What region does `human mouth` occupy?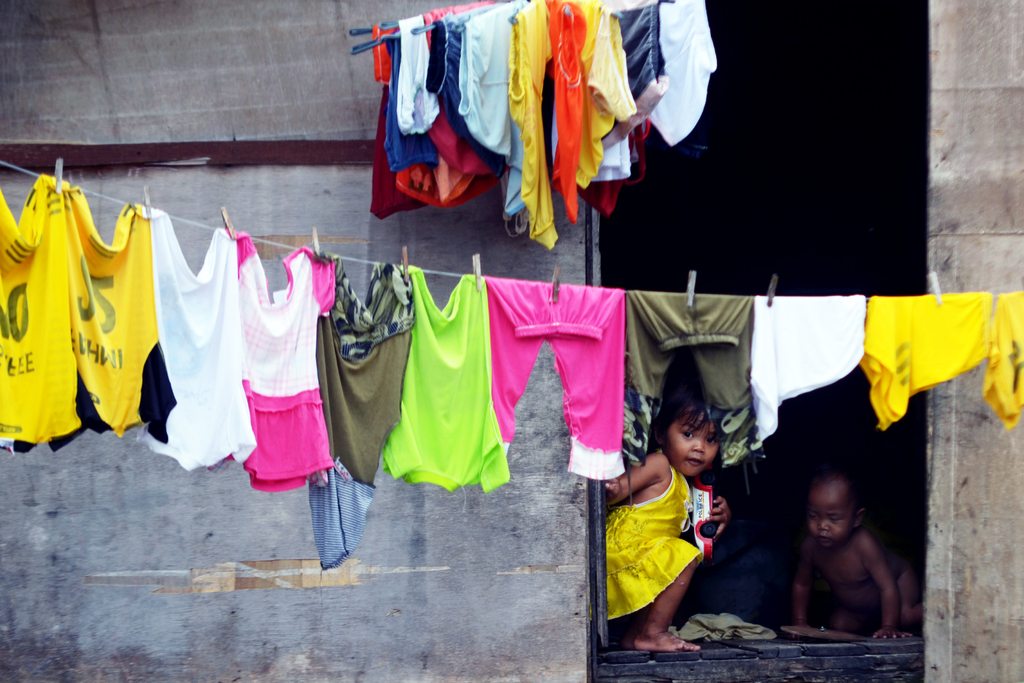
<bbox>812, 536, 833, 545</bbox>.
